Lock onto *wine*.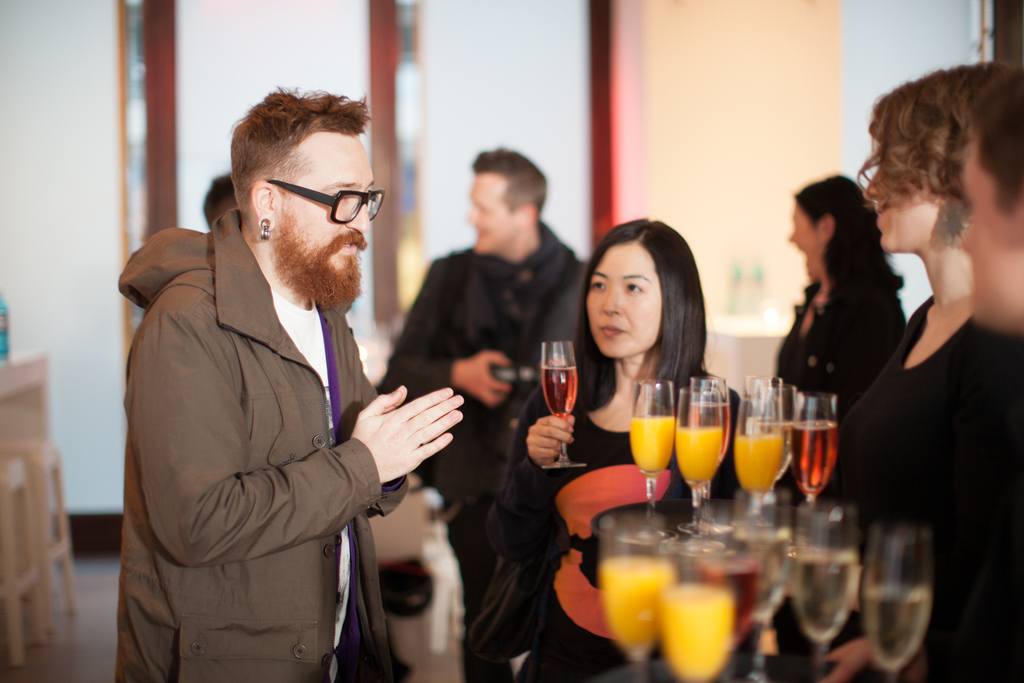
Locked: x1=782 y1=420 x2=840 y2=484.
